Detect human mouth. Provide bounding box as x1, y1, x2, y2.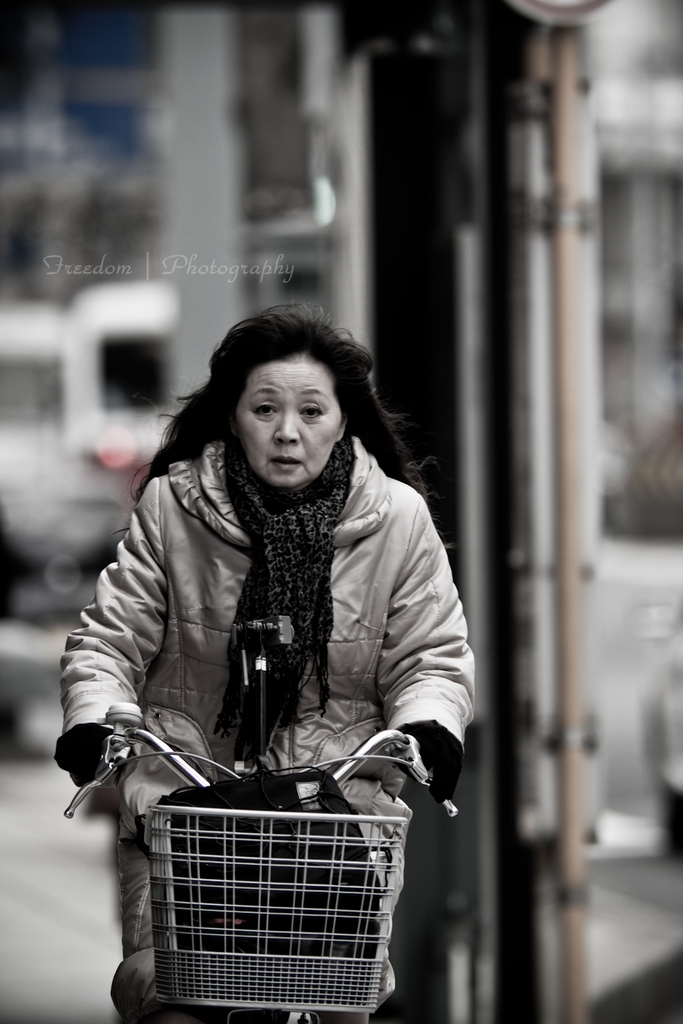
273, 452, 303, 468.
